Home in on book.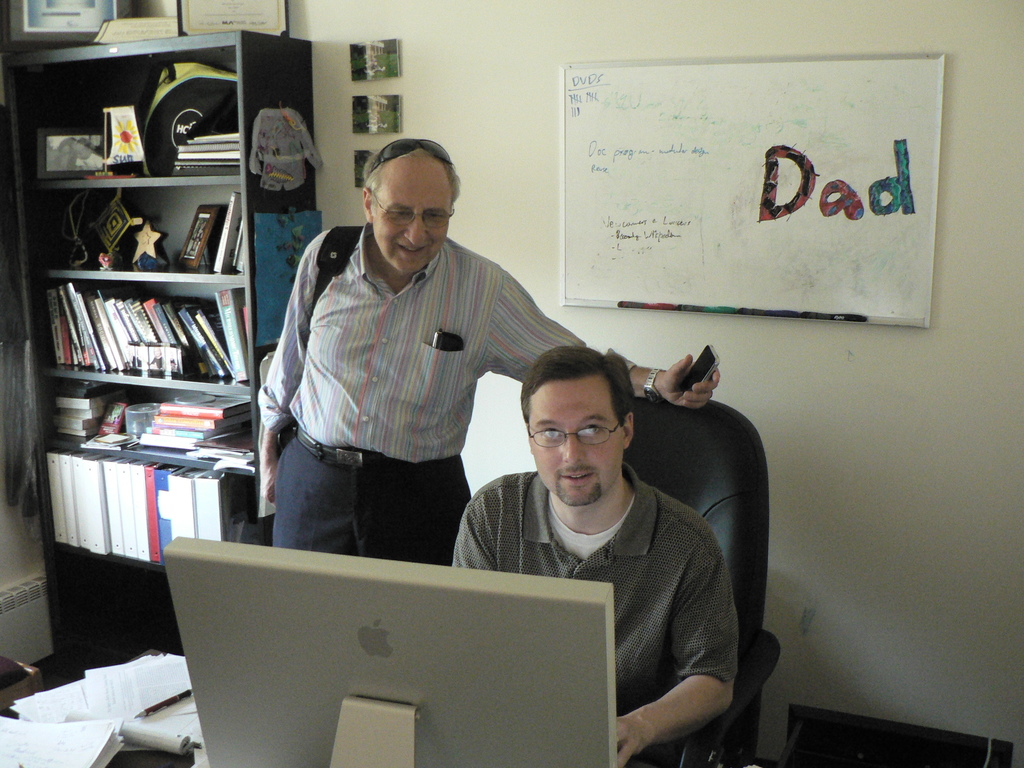
Homed in at 228, 220, 255, 278.
